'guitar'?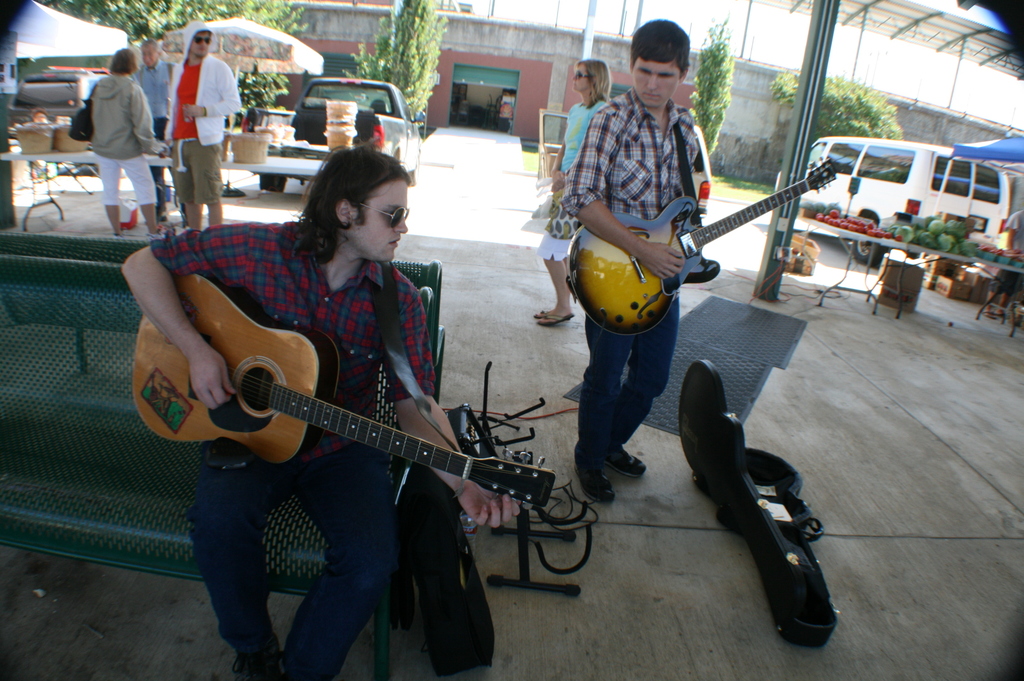
l=564, t=161, r=840, b=348
